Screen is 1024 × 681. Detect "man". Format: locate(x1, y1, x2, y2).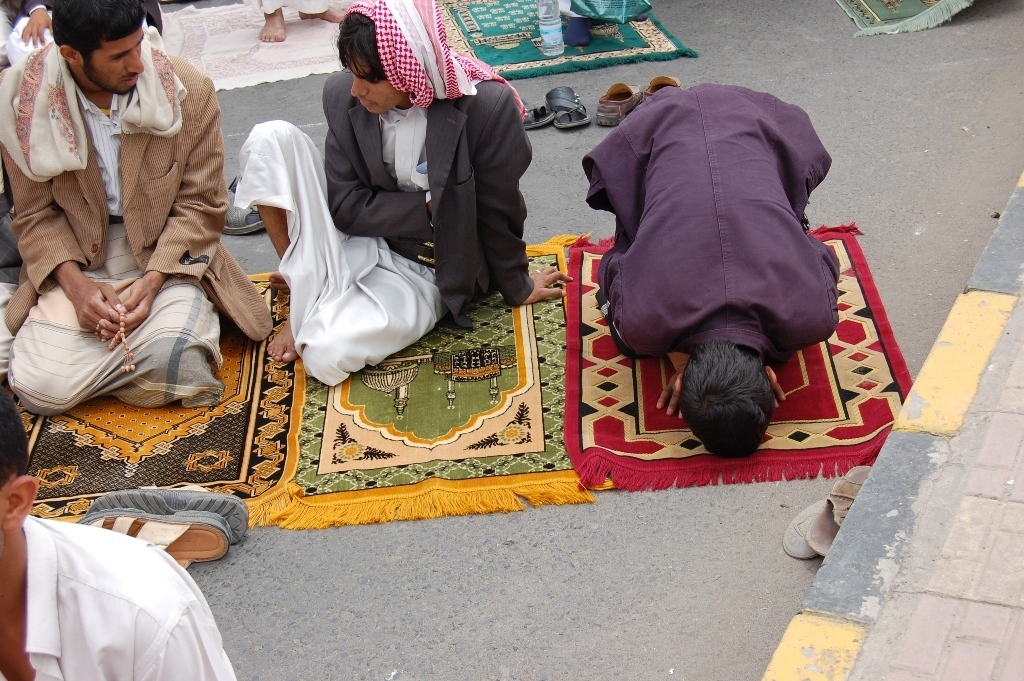
locate(0, 372, 239, 680).
